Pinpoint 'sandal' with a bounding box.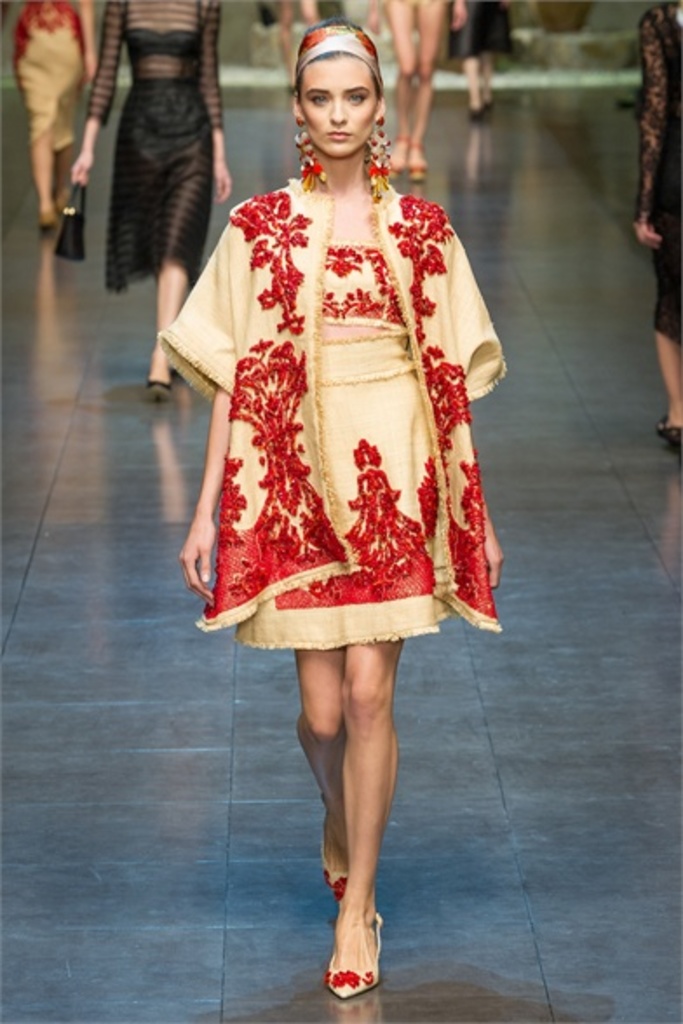
(x1=329, y1=913, x2=380, y2=993).
